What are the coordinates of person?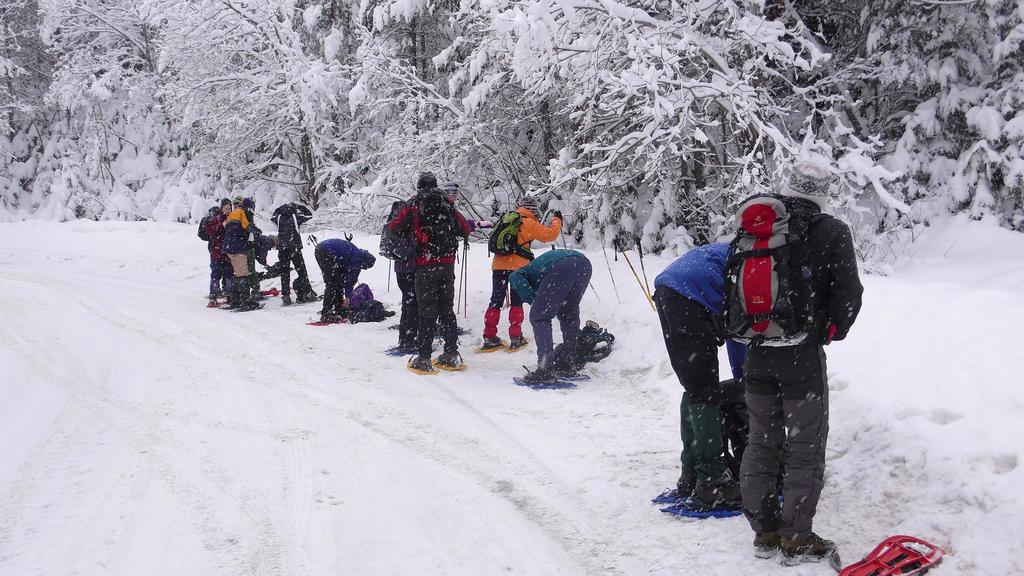
rect(485, 197, 574, 352).
